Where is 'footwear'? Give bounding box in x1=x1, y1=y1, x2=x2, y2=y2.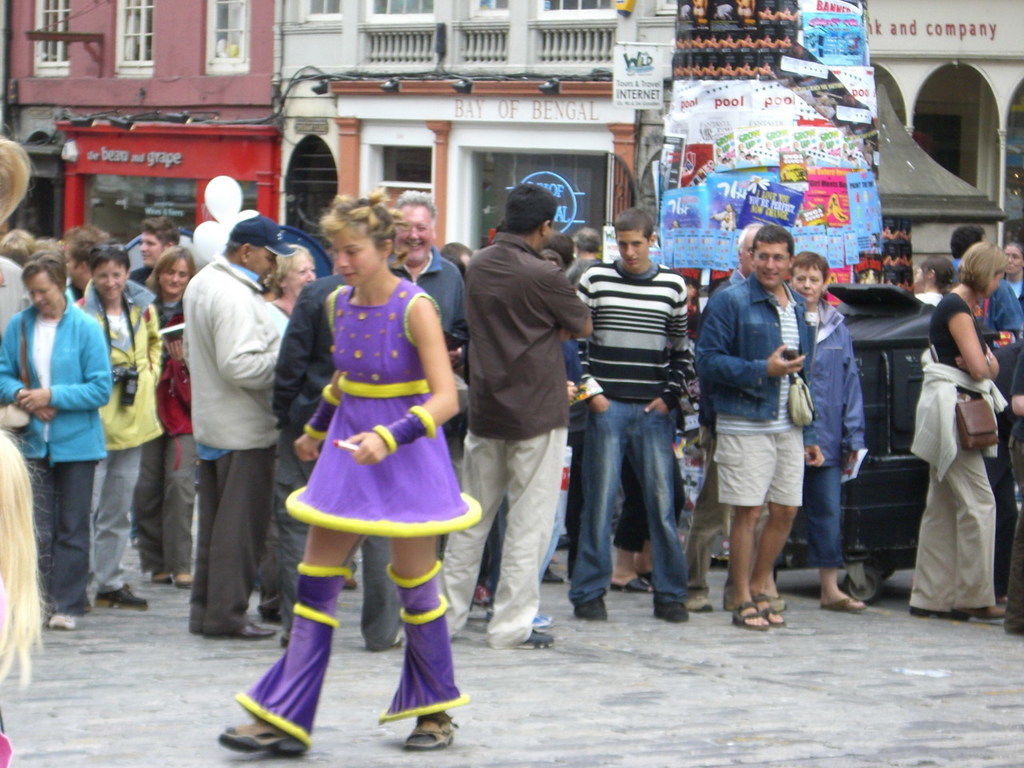
x1=494, y1=625, x2=552, y2=648.
